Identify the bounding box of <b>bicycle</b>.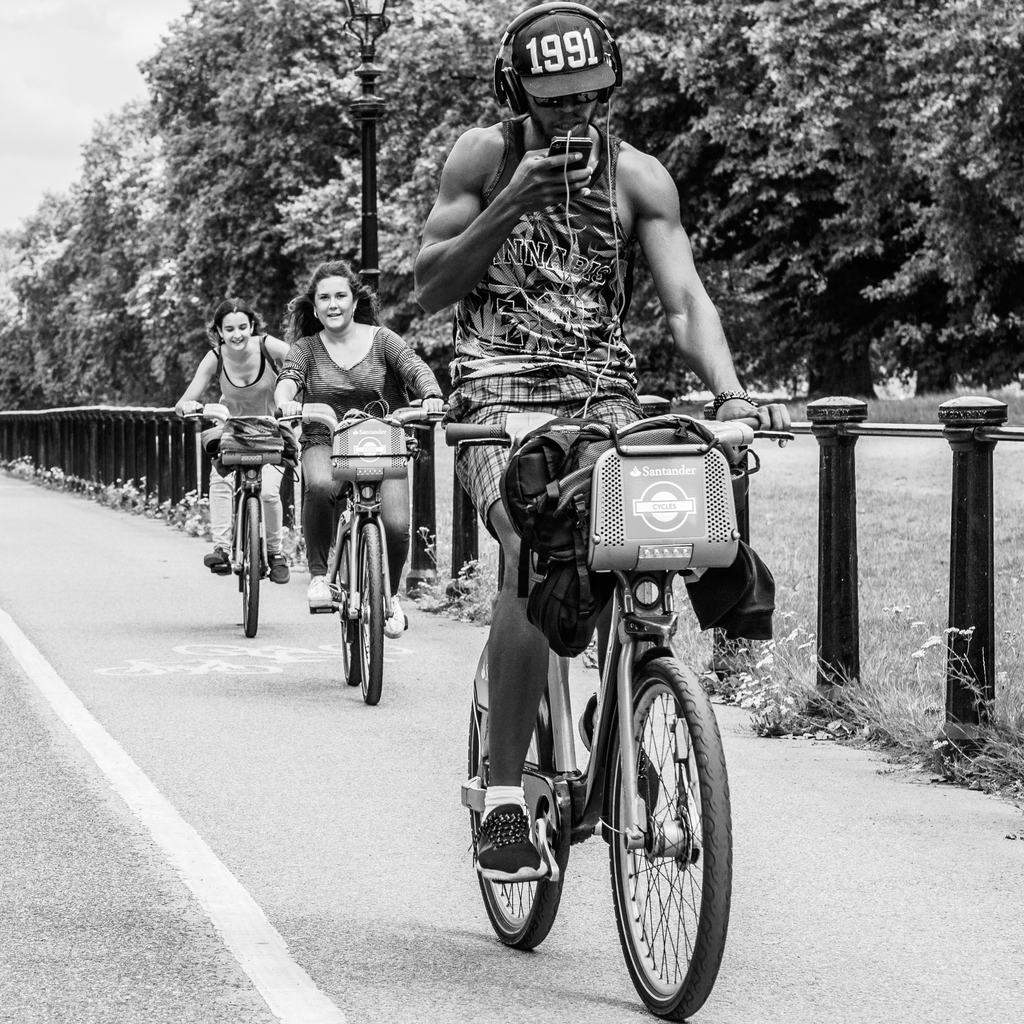
detection(276, 404, 456, 706).
